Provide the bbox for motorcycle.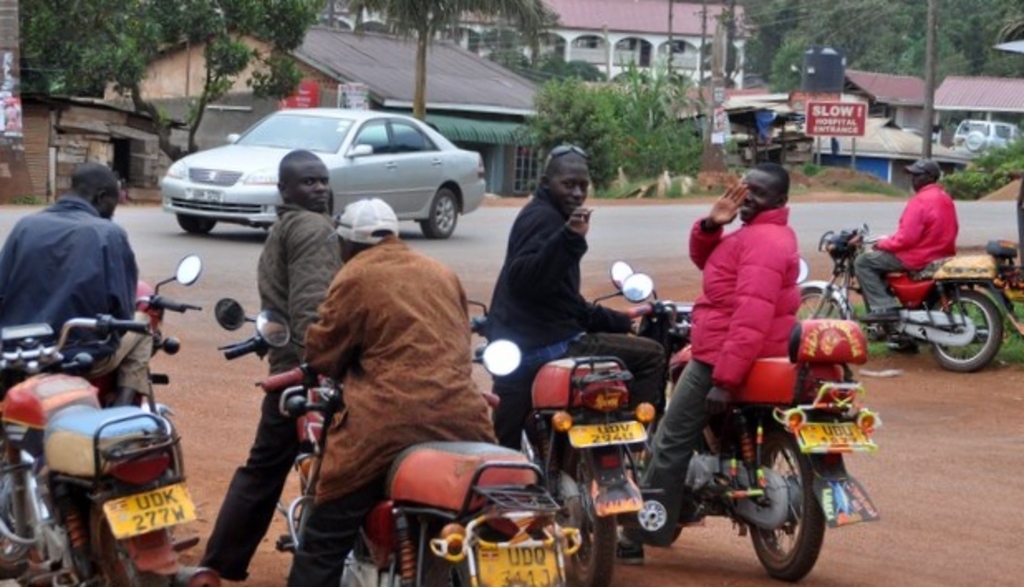
bbox=(608, 259, 882, 584).
